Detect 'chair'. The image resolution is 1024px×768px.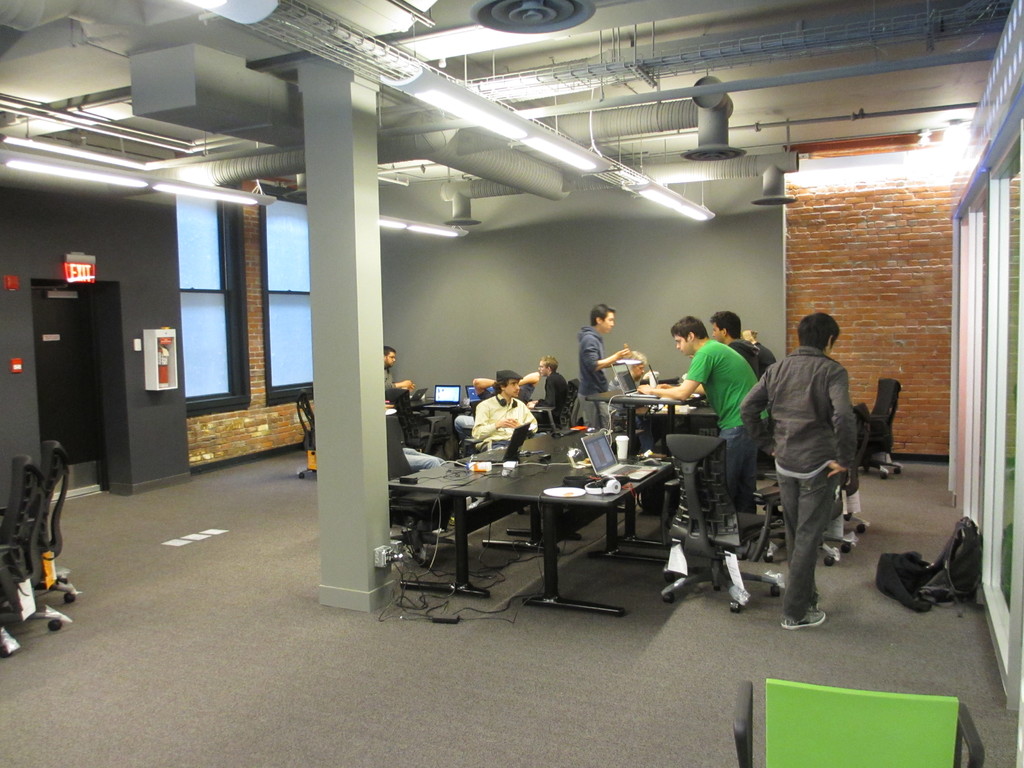
{"left": 301, "top": 392, "right": 318, "bottom": 481}.
